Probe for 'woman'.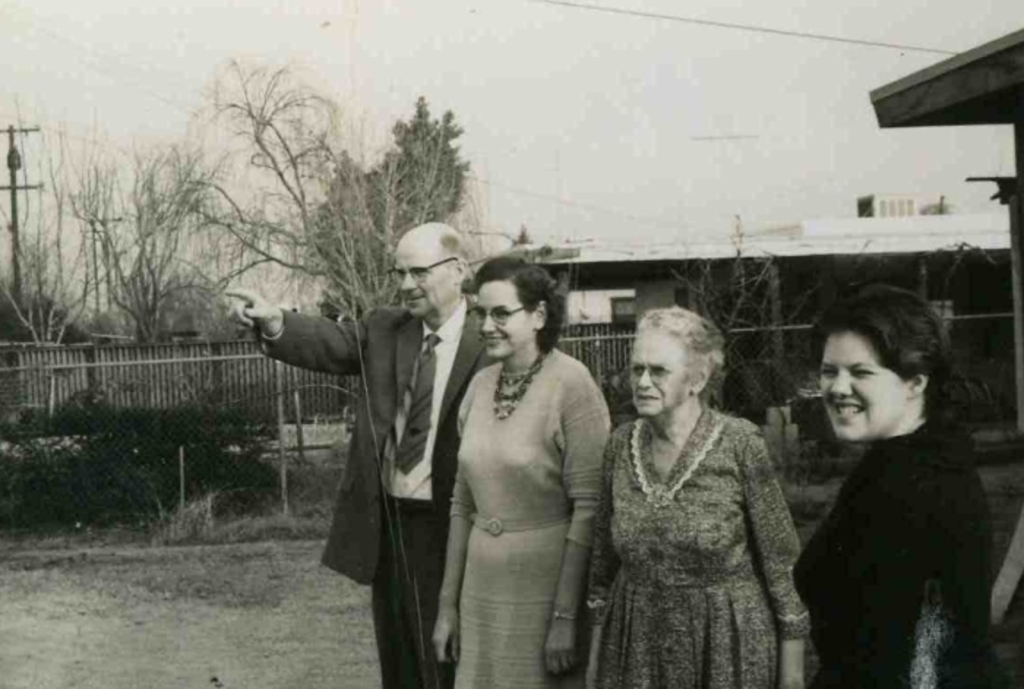
Probe result: (left=430, top=253, right=611, bottom=688).
